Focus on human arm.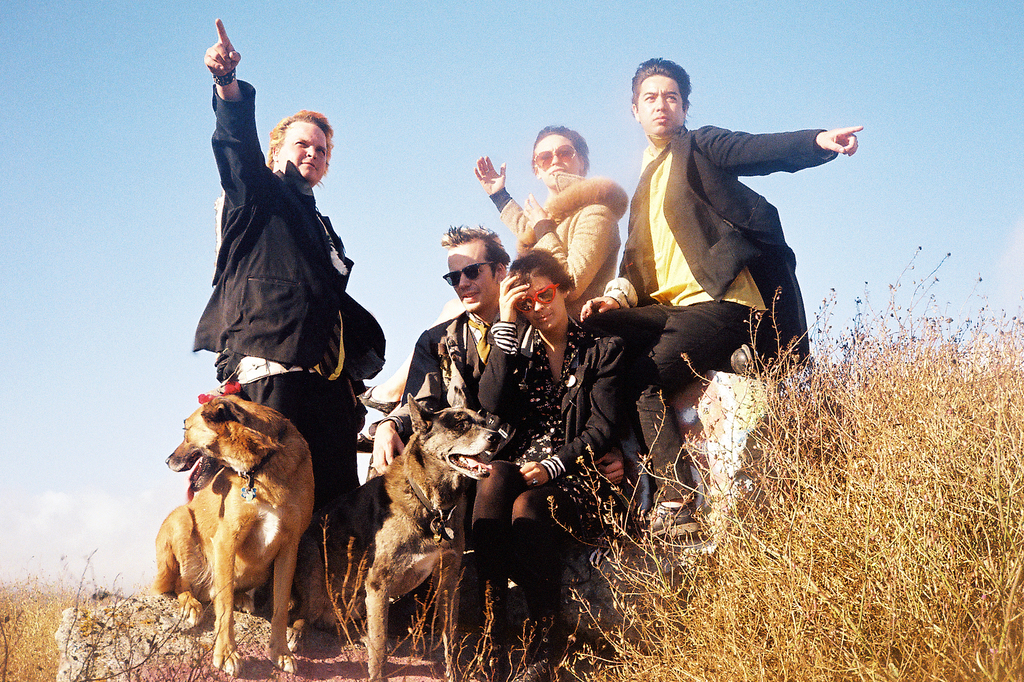
Focused at bbox=[532, 202, 626, 310].
